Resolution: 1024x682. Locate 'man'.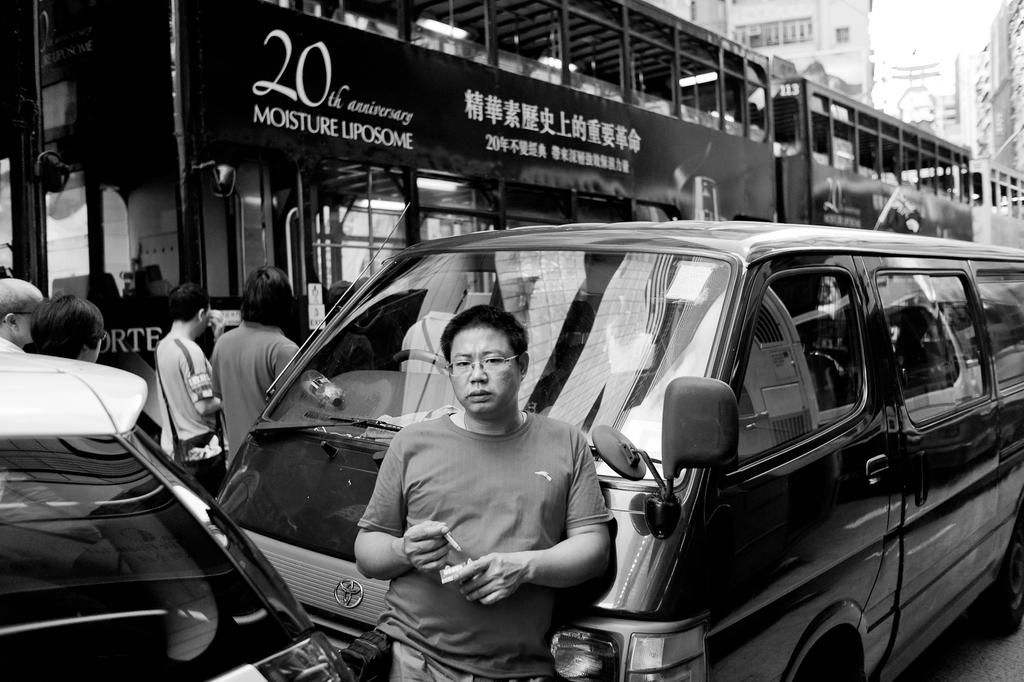
l=336, t=297, r=628, b=664.
